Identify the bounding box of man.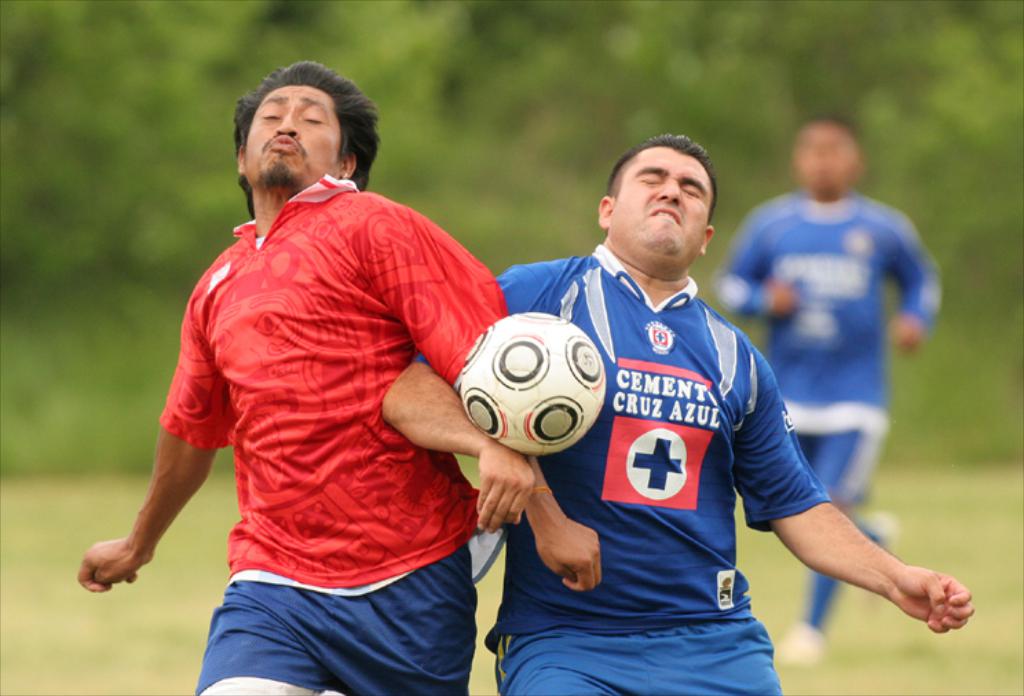
select_region(378, 129, 973, 695).
